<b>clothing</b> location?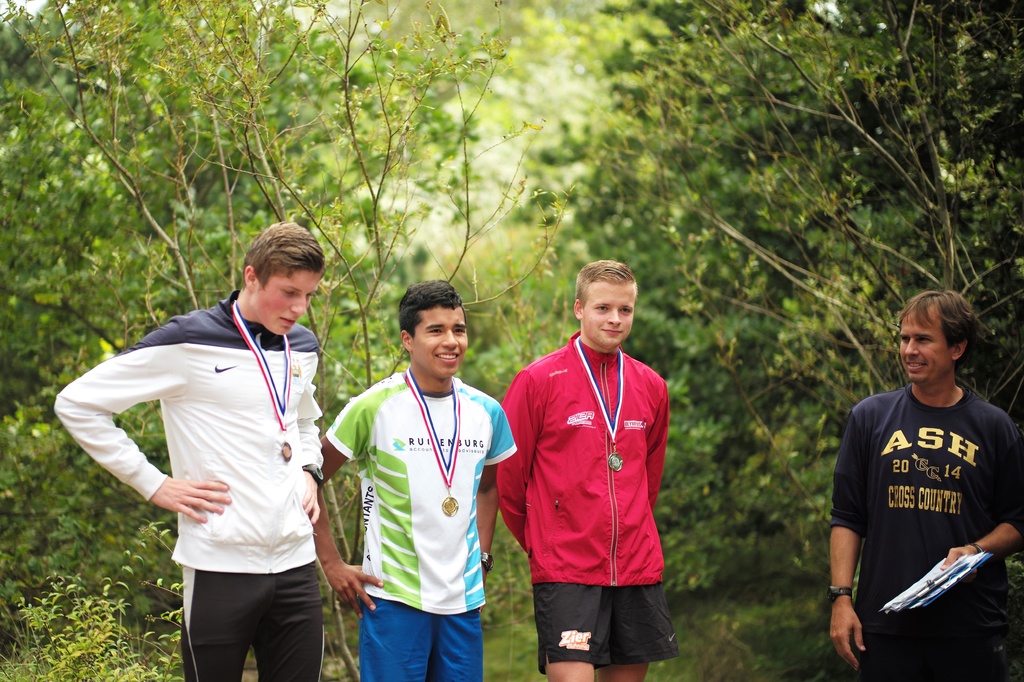
<bbox>50, 319, 315, 674</bbox>
